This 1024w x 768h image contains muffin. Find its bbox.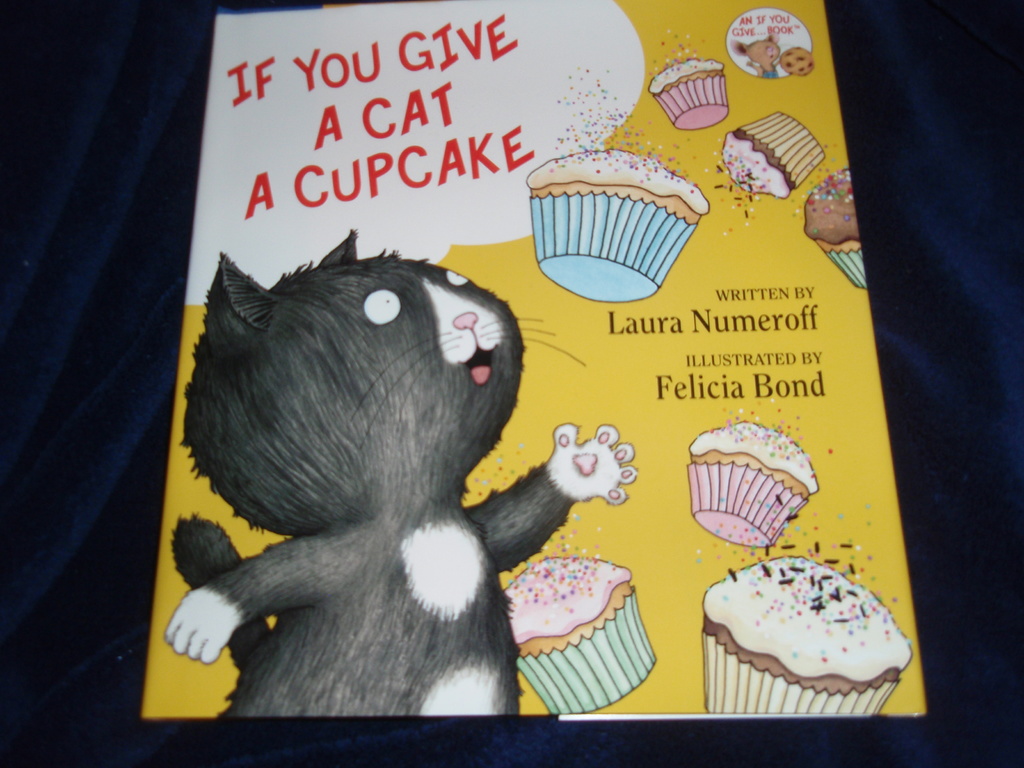
bbox=(717, 106, 825, 198).
